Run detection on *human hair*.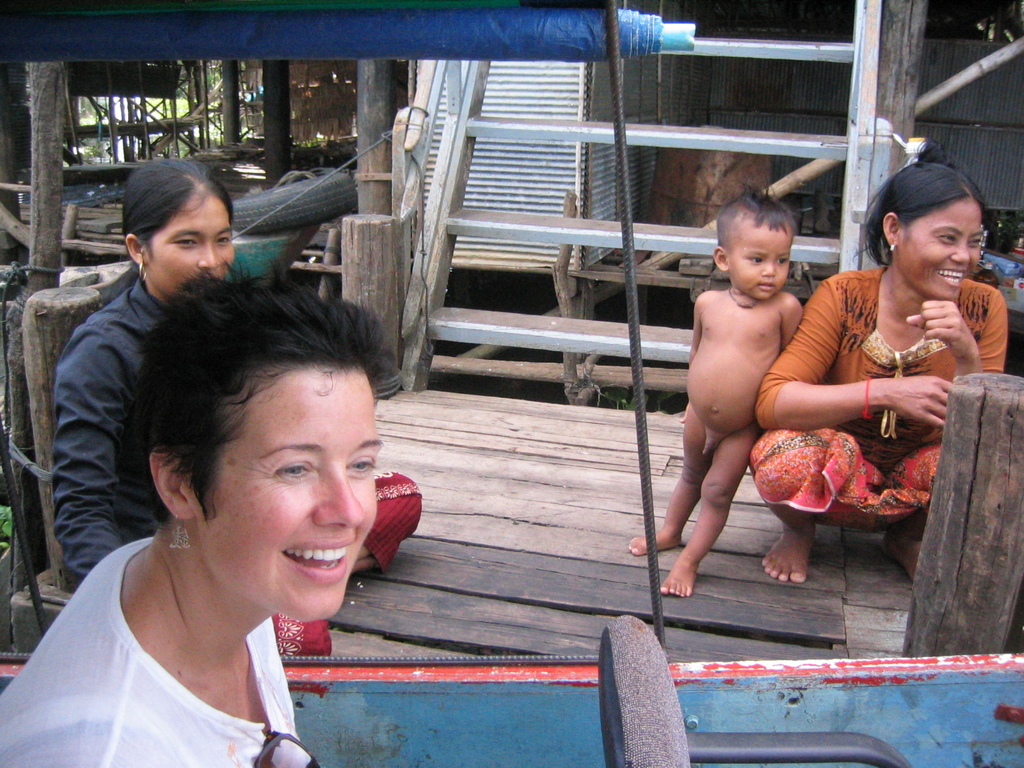
Result: box=[863, 159, 989, 273].
